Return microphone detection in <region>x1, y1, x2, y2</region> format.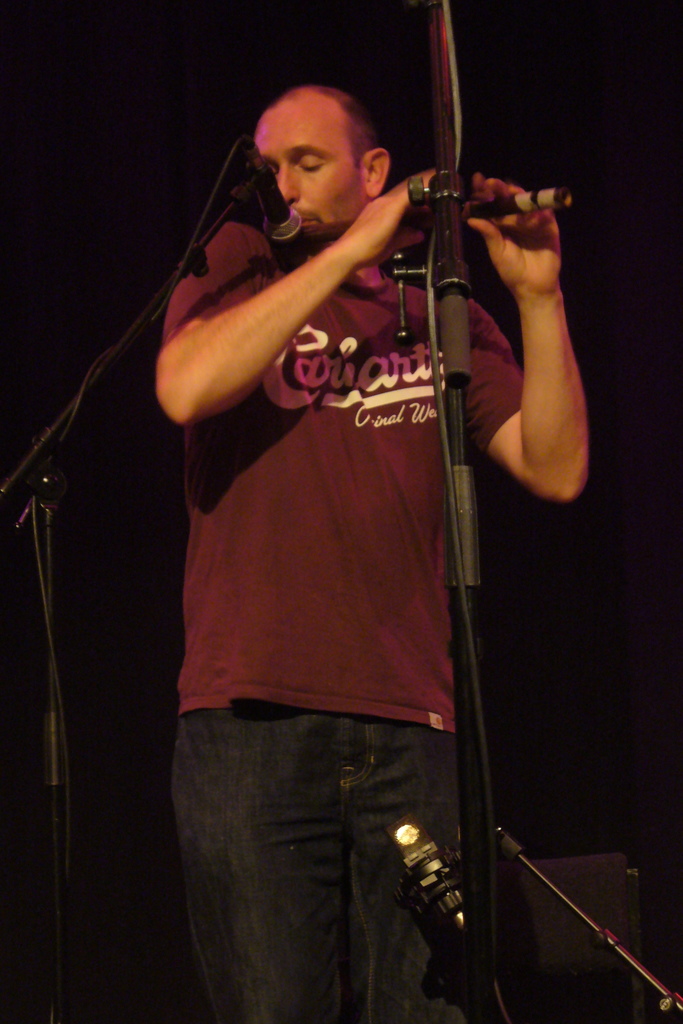
<region>241, 132, 309, 264</region>.
